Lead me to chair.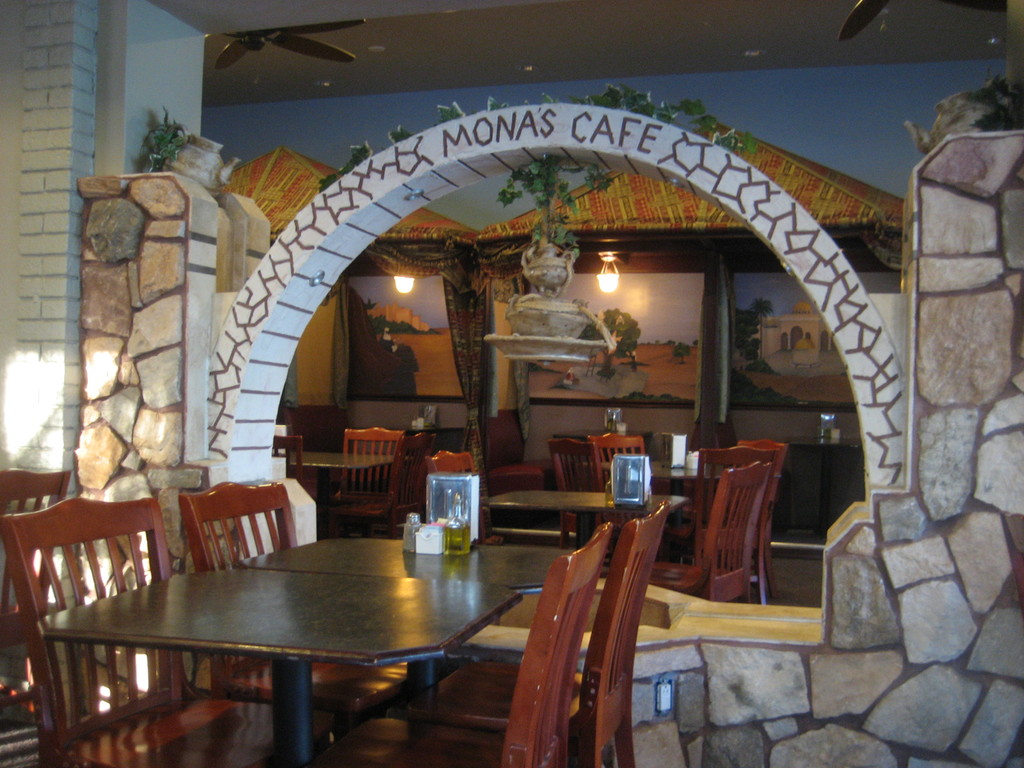
Lead to <region>0, 495, 335, 767</region>.
